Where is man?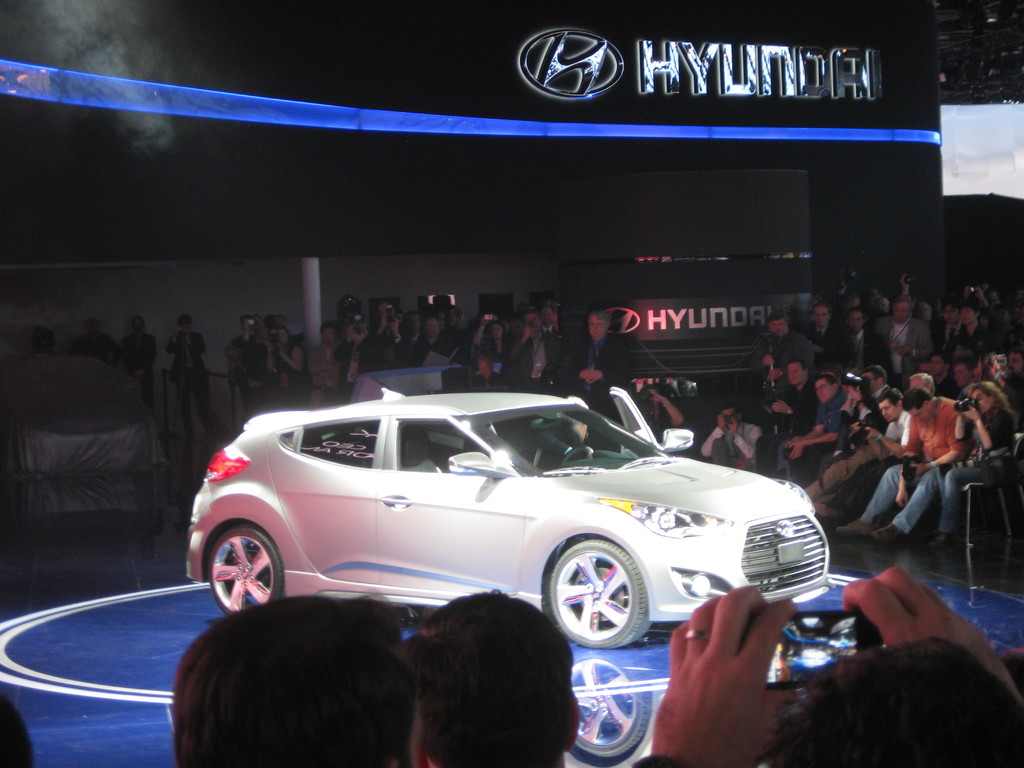
<bbox>829, 385, 961, 547</bbox>.
